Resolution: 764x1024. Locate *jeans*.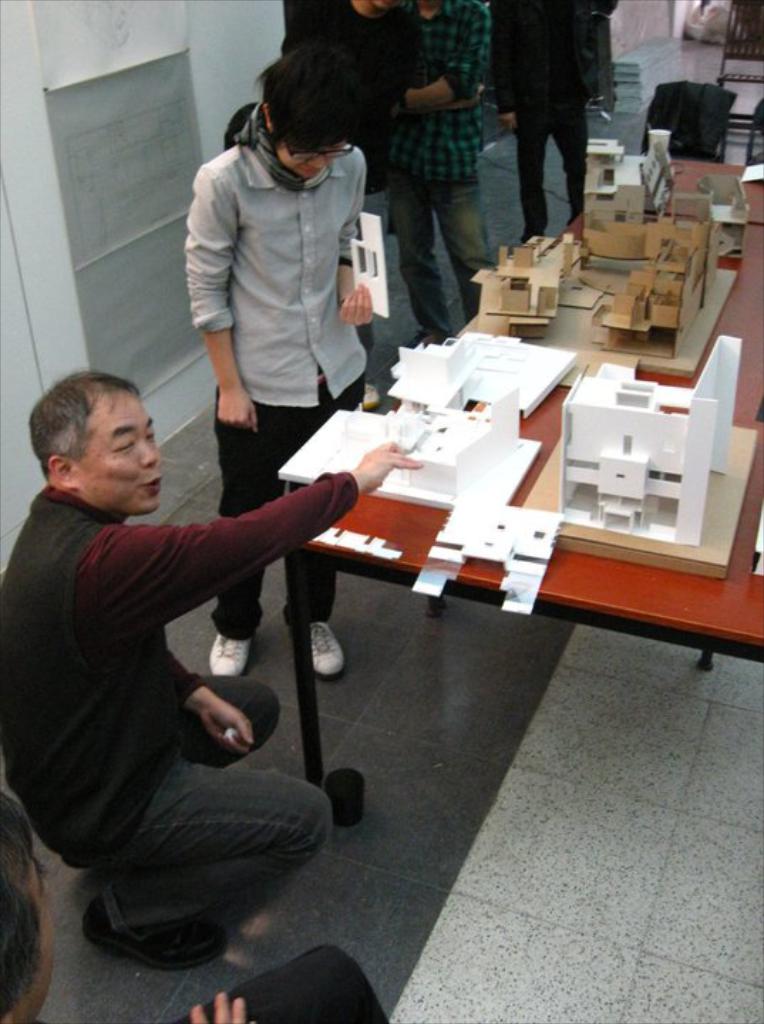
region(518, 95, 586, 235).
